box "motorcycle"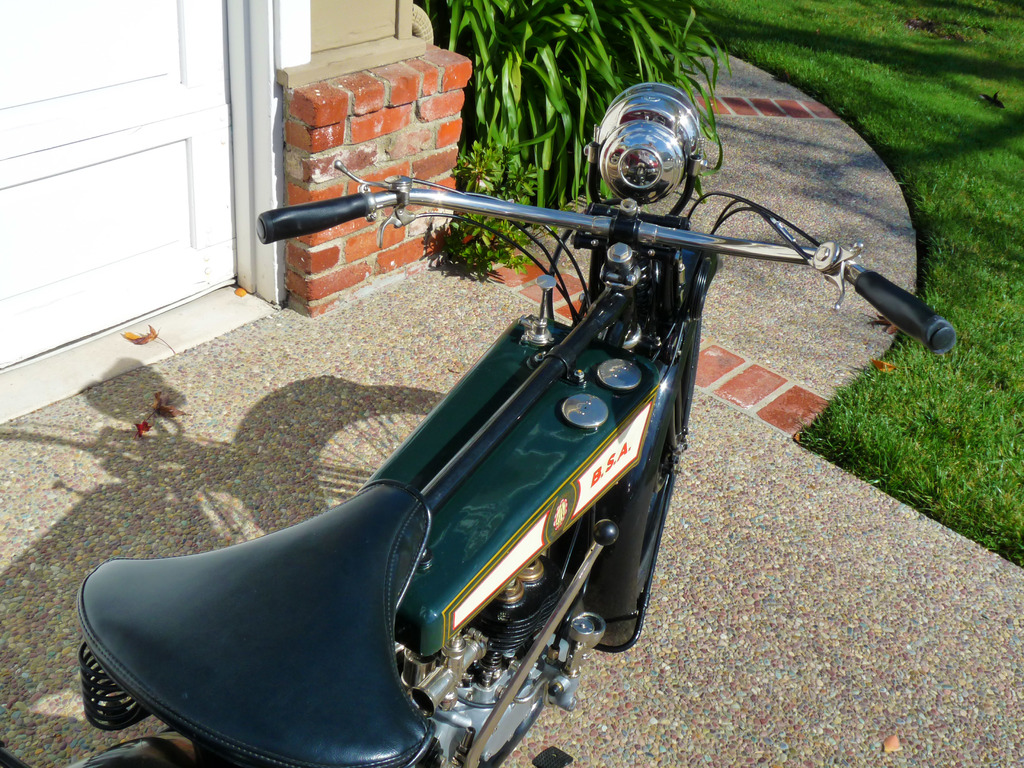
rect(71, 81, 863, 767)
